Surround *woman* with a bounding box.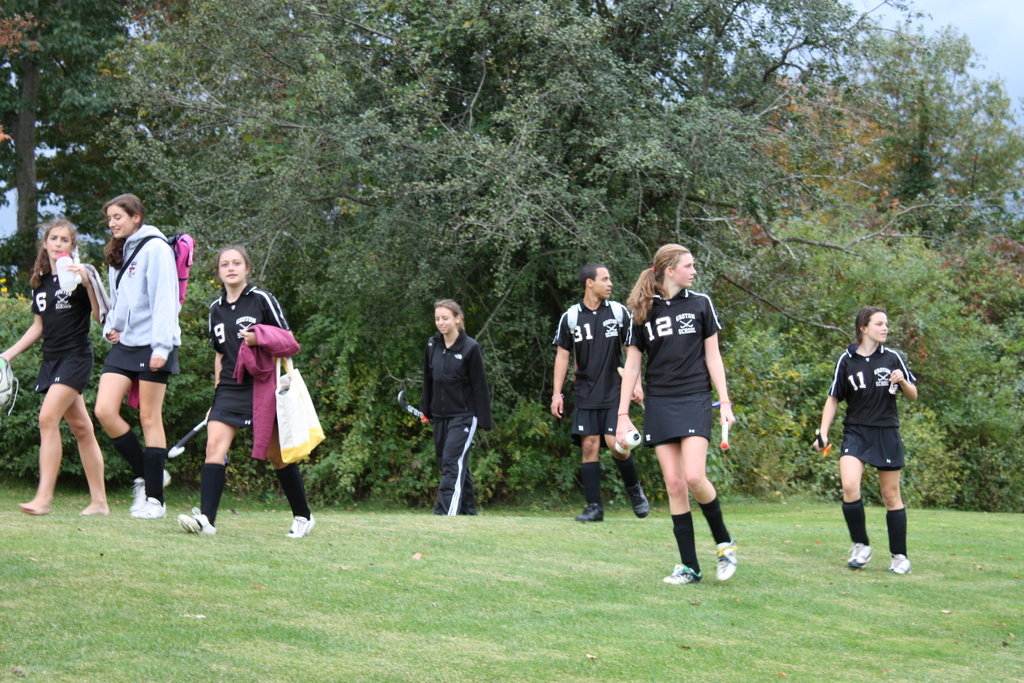
178 248 321 539.
